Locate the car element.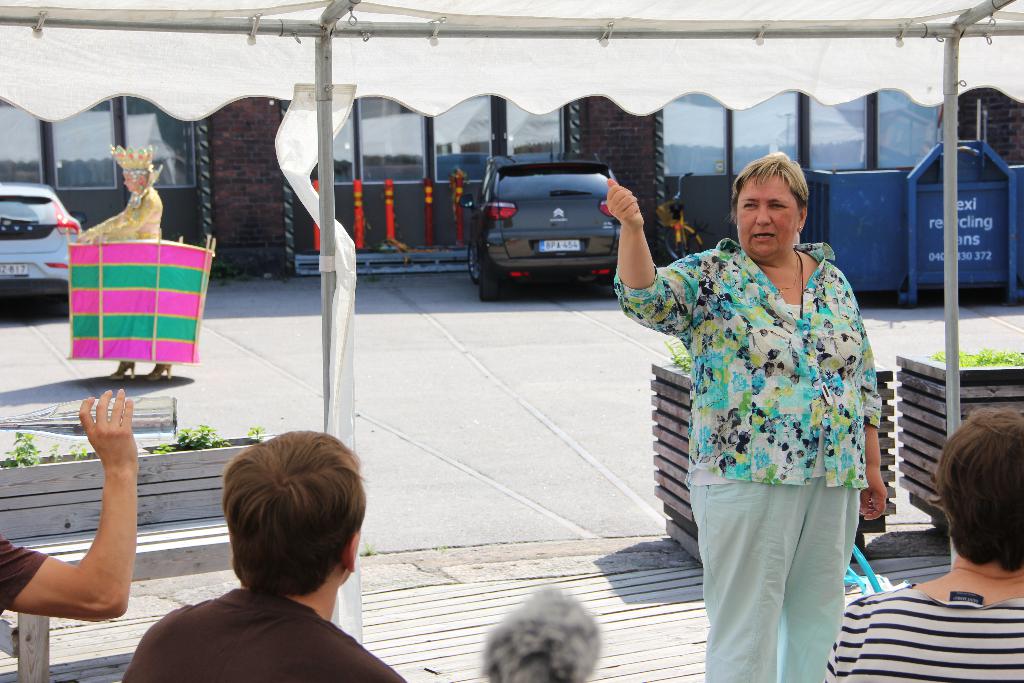
Element bbox: select_region(0, 183, 91, 315).
